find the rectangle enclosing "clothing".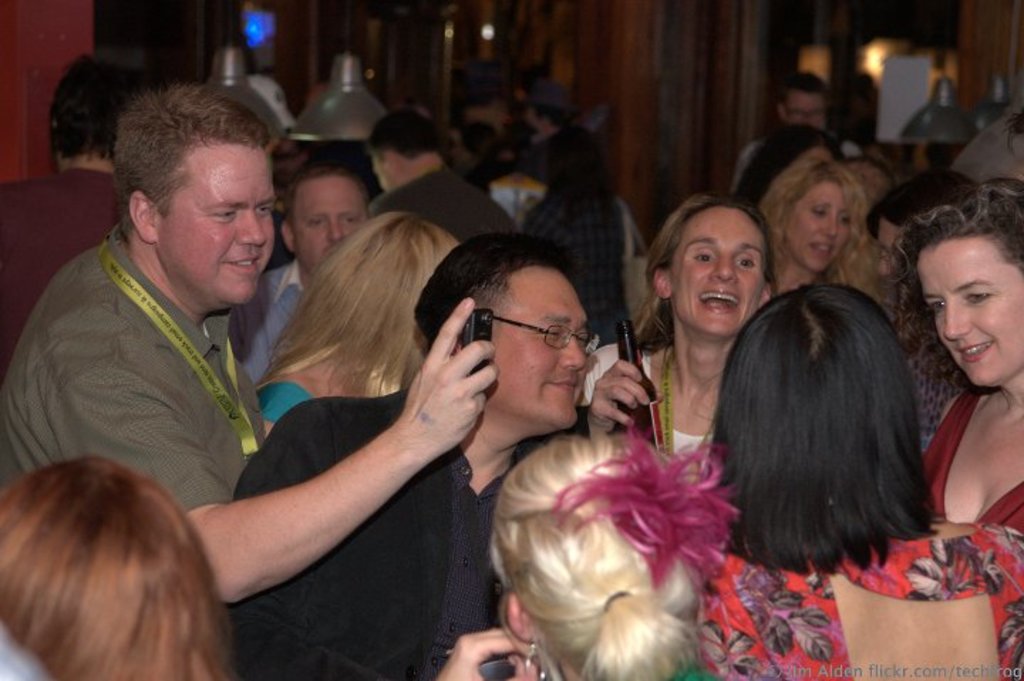
(x1=909, y1=372, x2=1023, y2=543).
